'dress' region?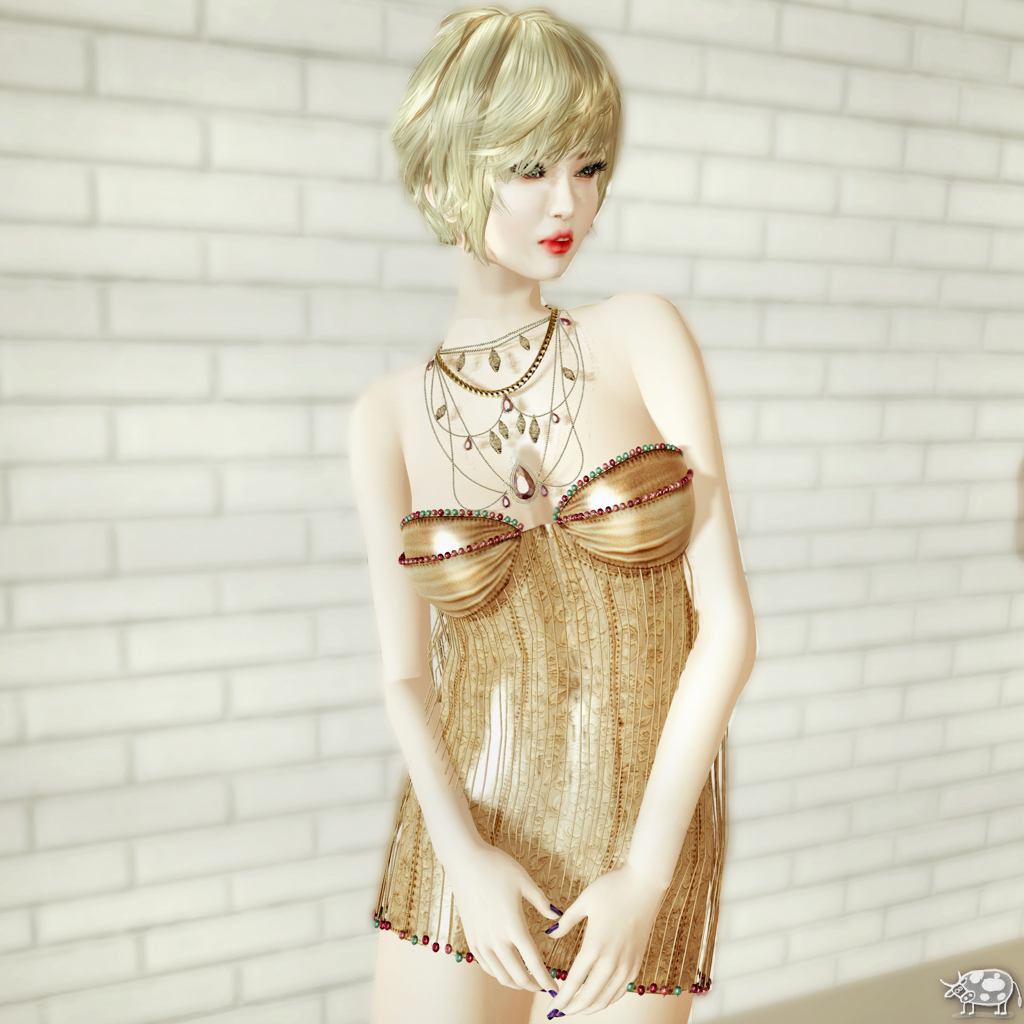
[370,439,731,988]
